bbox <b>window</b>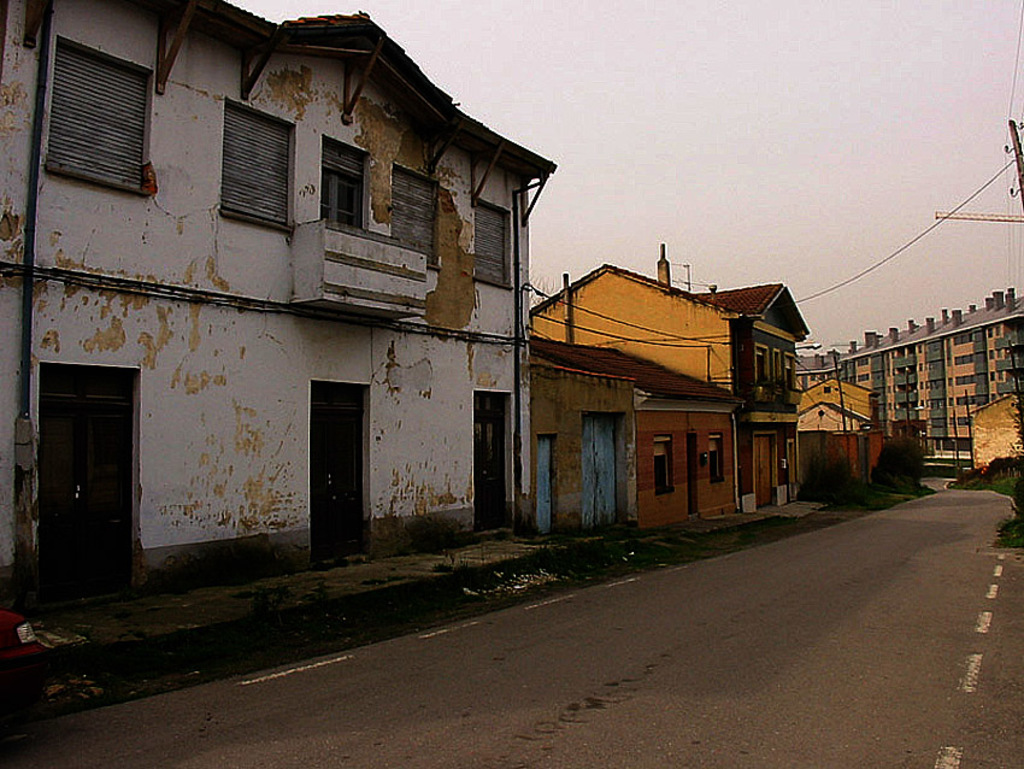
left=888, top=354, right=890, bottom=360
